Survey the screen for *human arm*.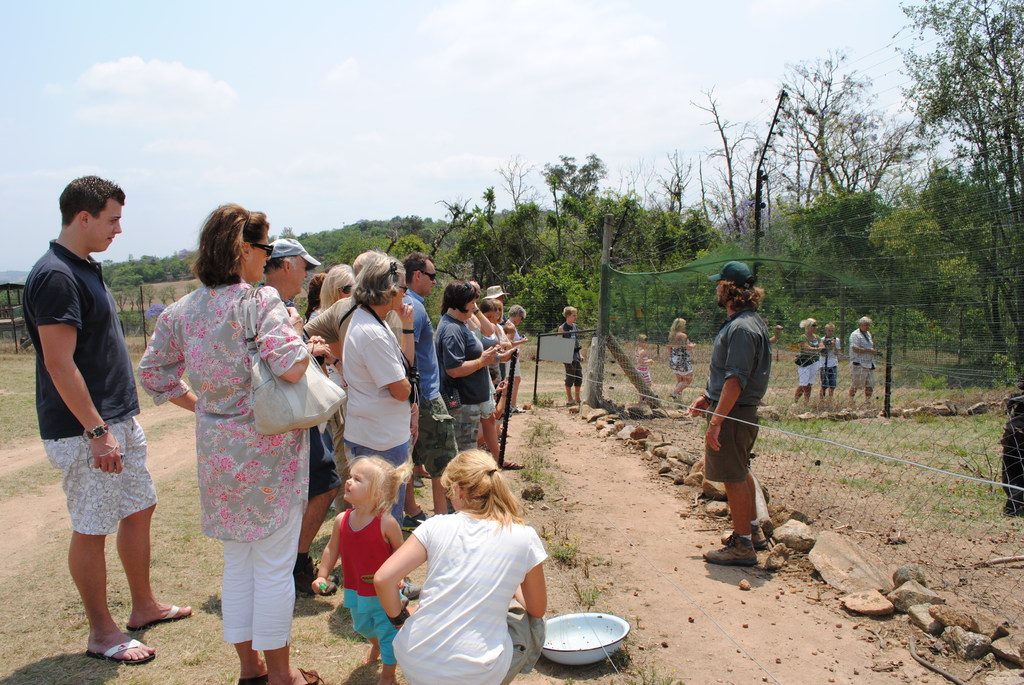
Survey found: Rect(815, 341, 827, 356).
